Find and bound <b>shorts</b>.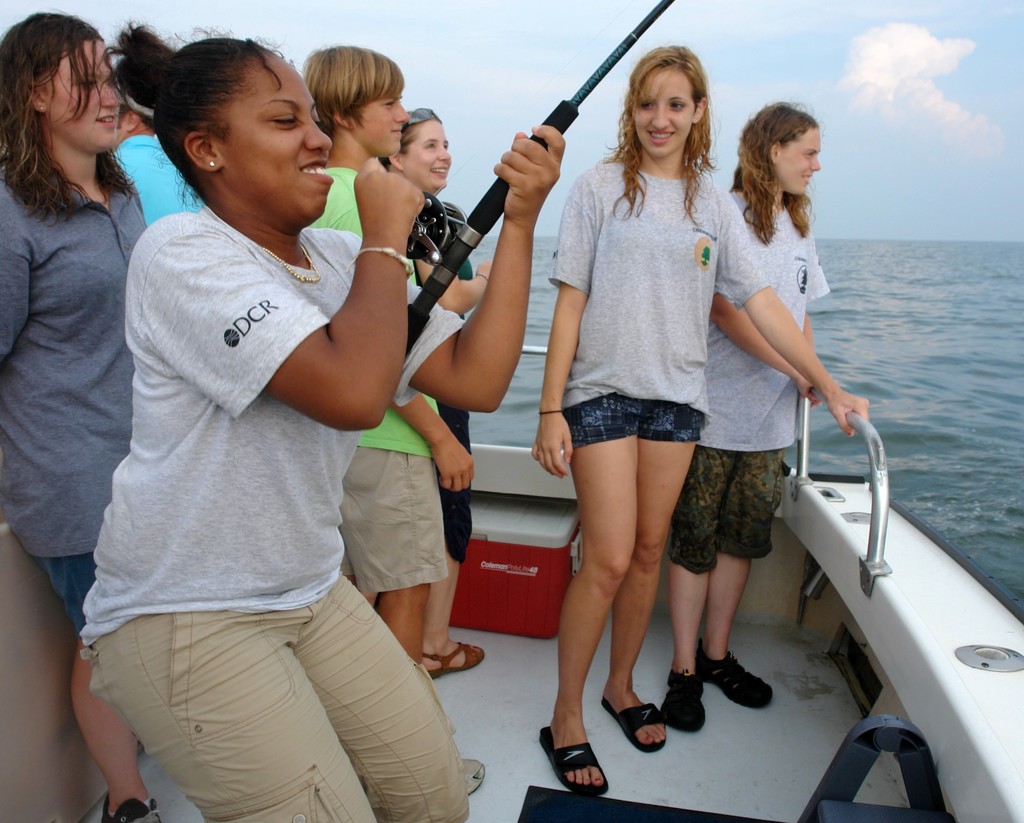
Bound: pyautogui.locateOnScreen(35, 552, 93, 632).
